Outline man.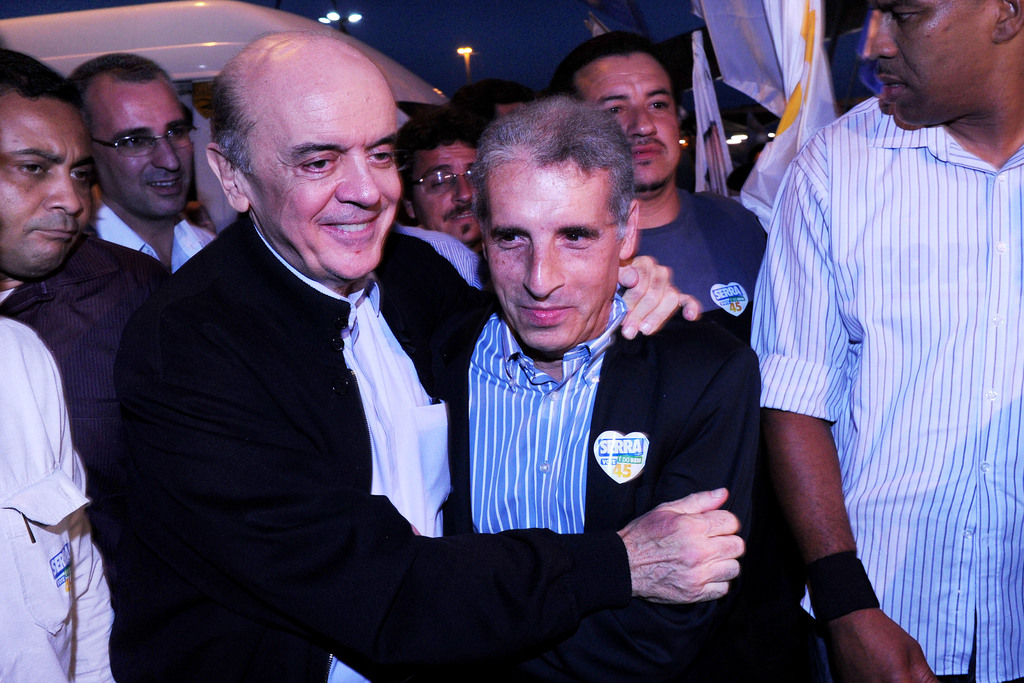
Outline: (0,319,109,682).
